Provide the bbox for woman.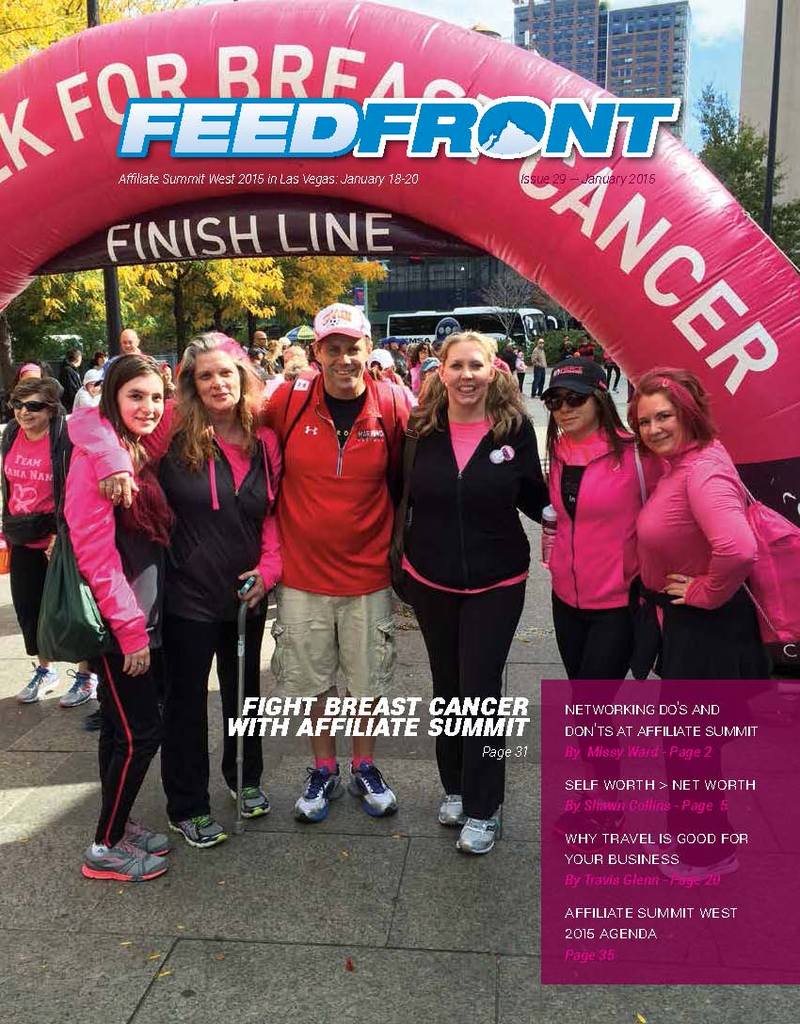
{"x1": 58, "y1": 353, "x2": 177, "y2": 882}.
